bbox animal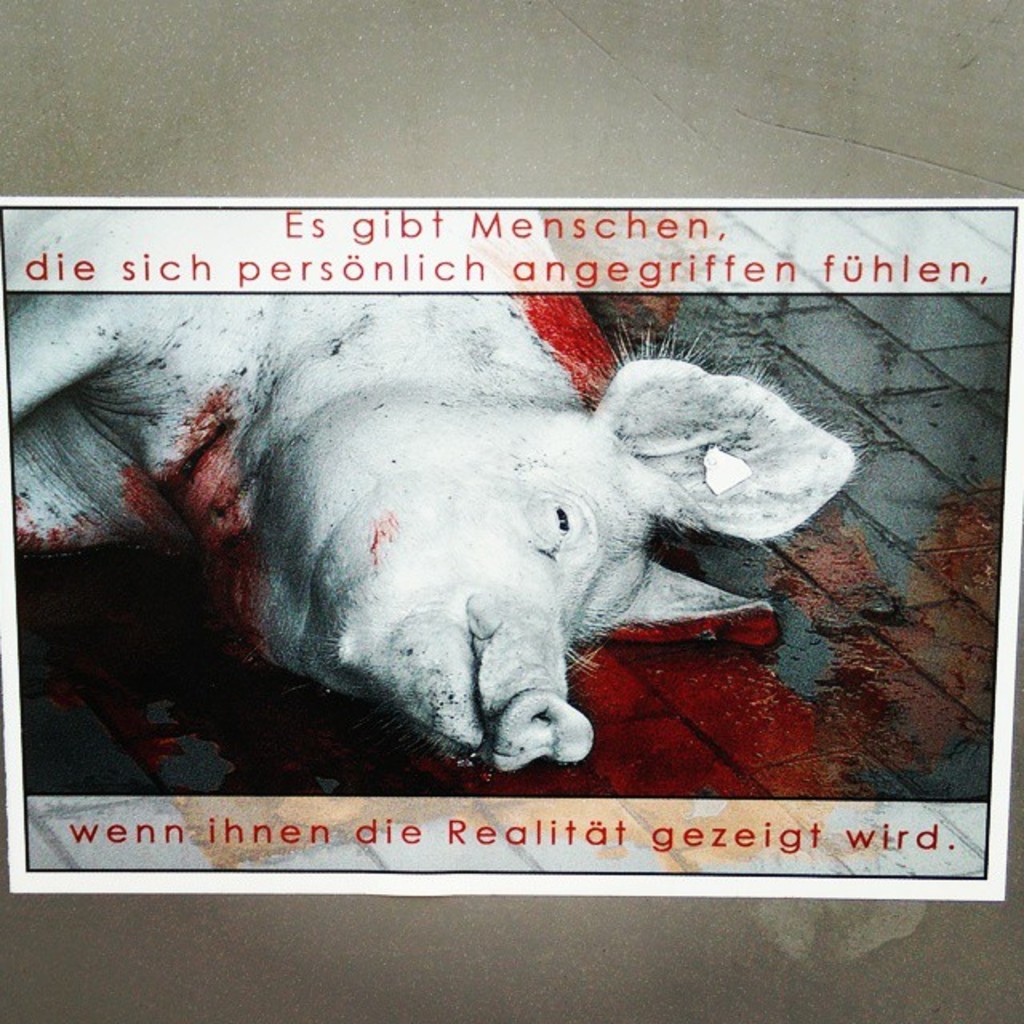
<bbox>14, 293, 866, 771</bbox>
